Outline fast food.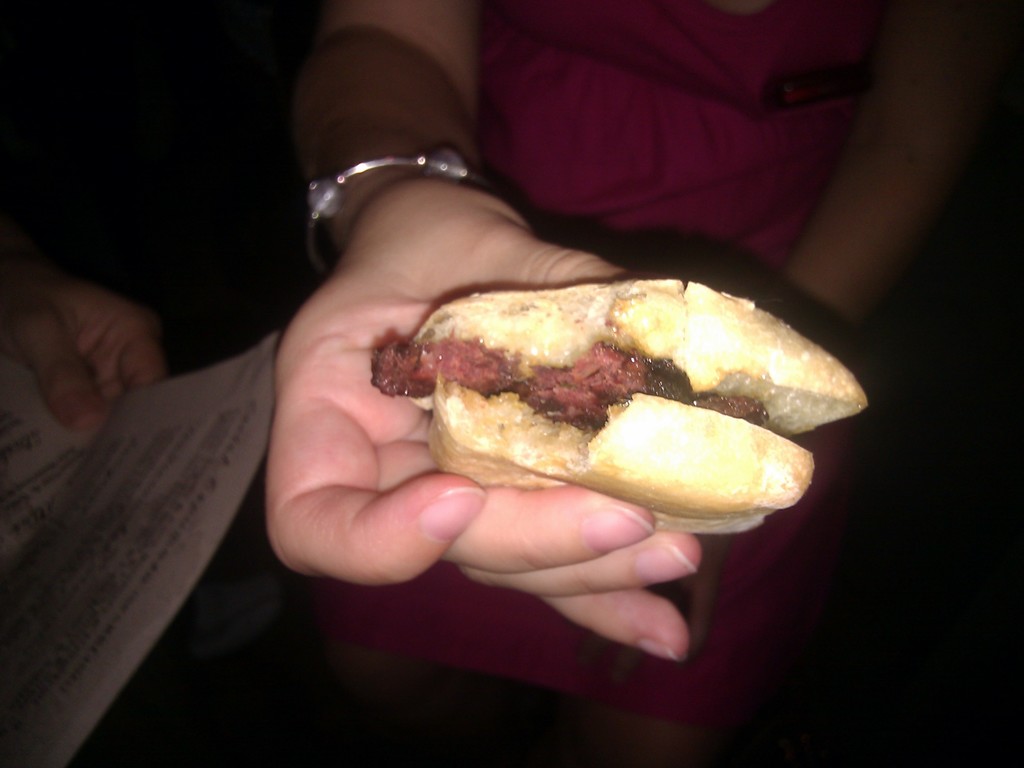
Outline: BBox(366, 285, 881, 547).
